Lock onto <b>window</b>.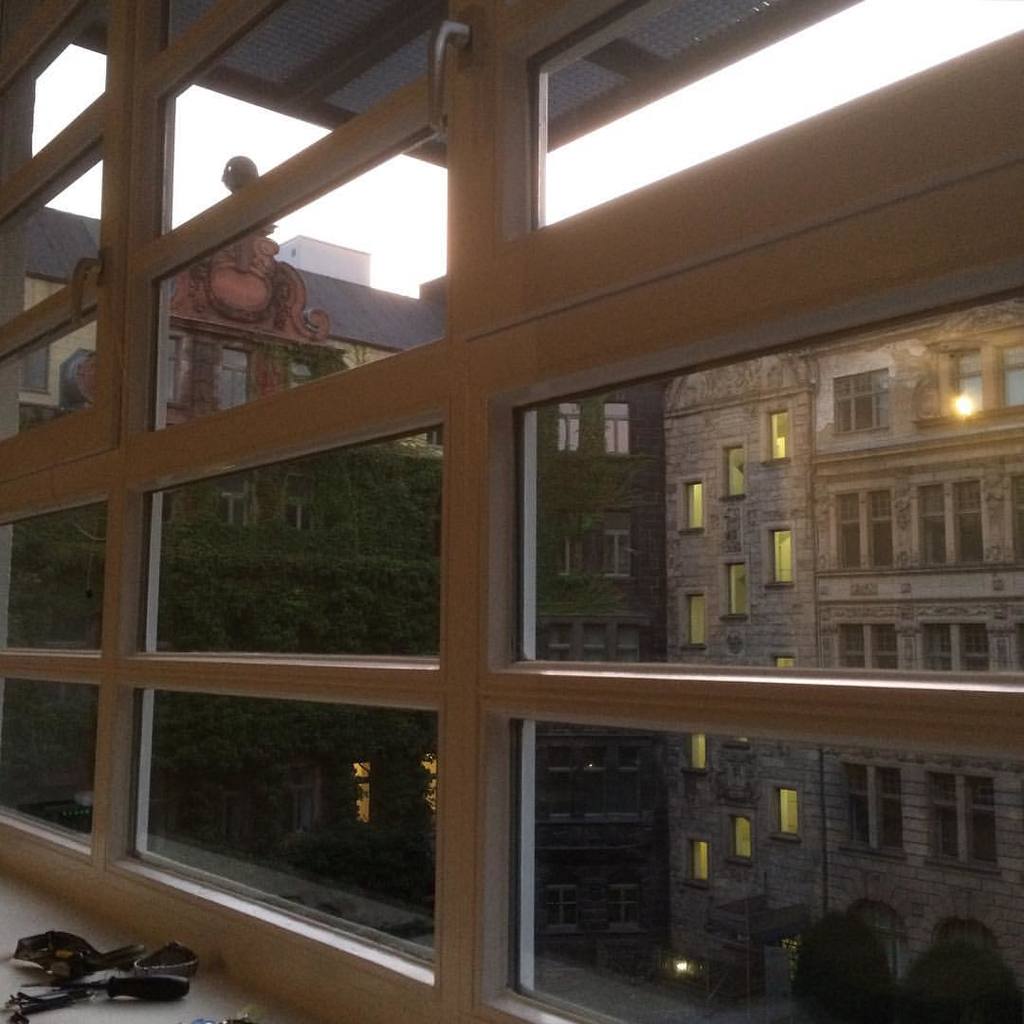
Locked: bbox=[880, 766, 911, 862].
